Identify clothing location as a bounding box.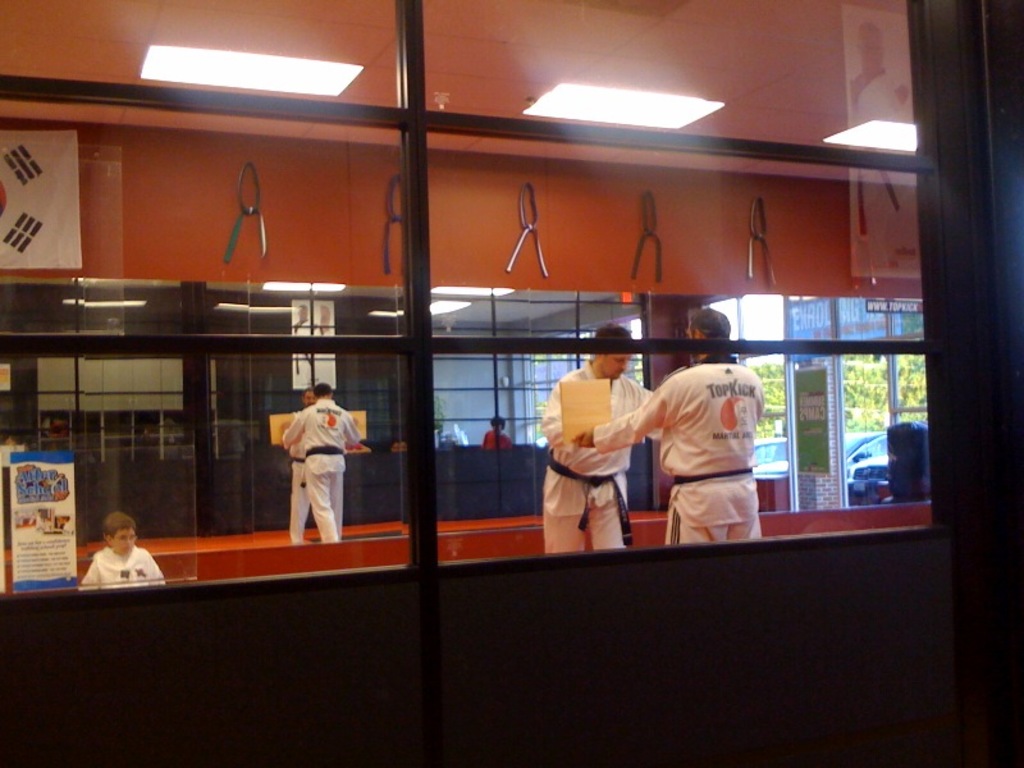
[288,398,365,540].
